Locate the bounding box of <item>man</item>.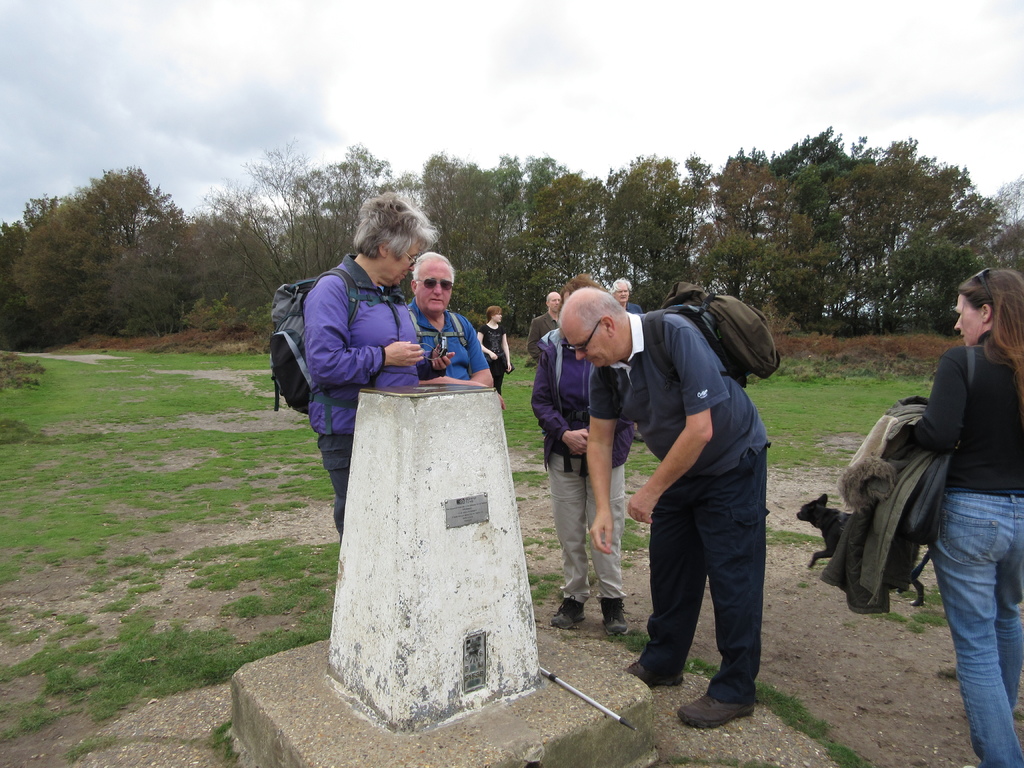
Bounding box: 523,287,576,363.
